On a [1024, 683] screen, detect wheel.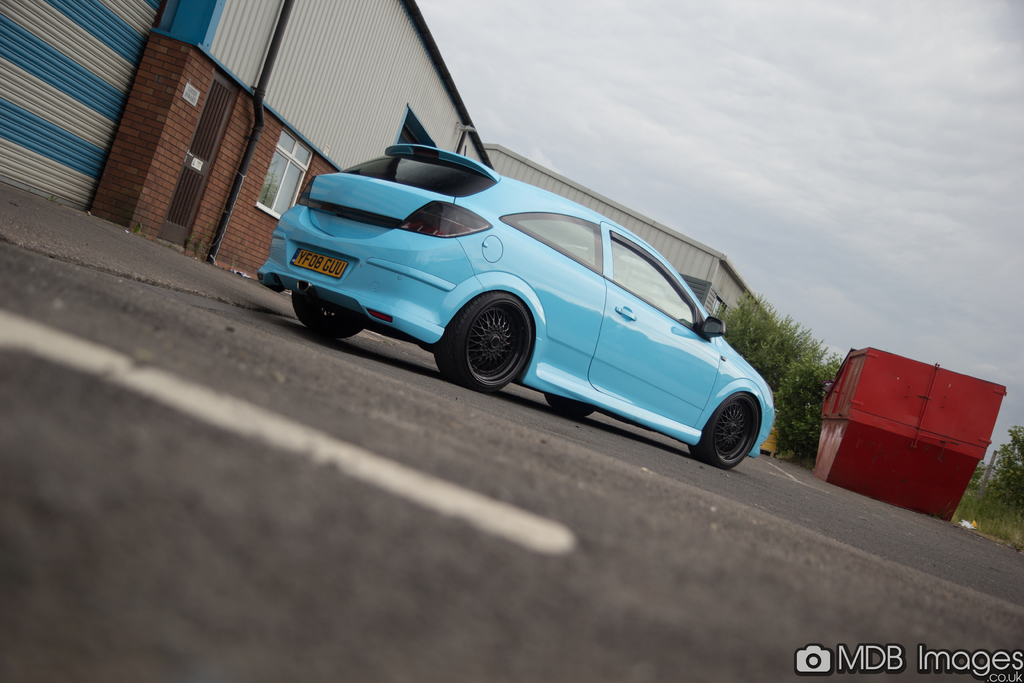
x1=291 y1=297 x2=364 y2=340.
